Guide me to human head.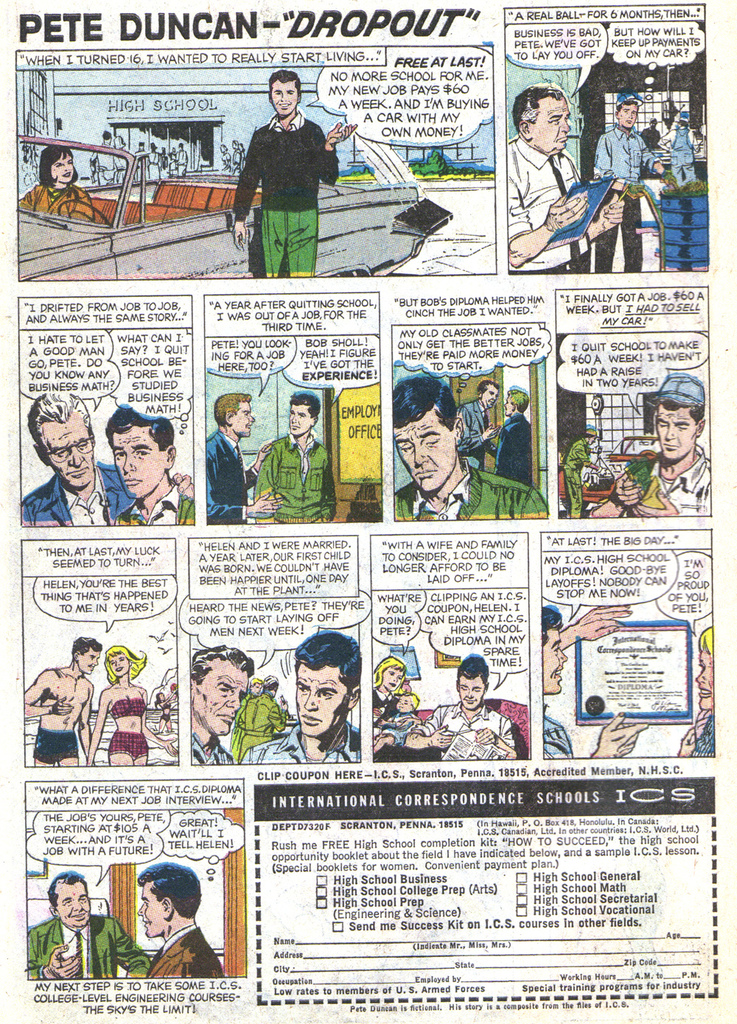
Guidance: crop(97, 399, 170, 498).
